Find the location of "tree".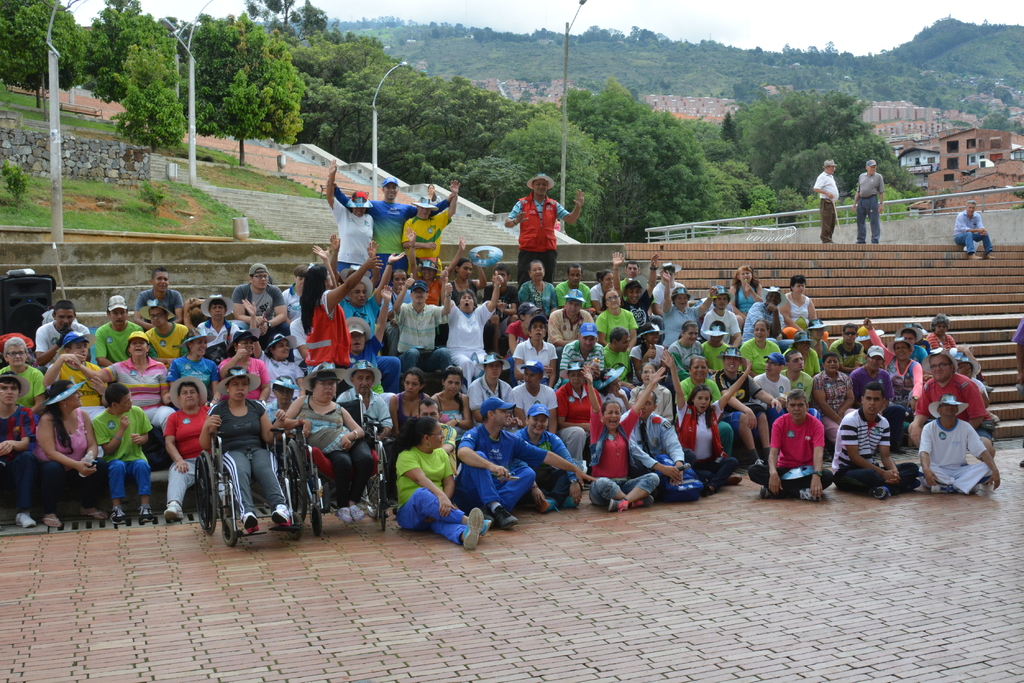
Location: <box>984,68,998,77</box>.
